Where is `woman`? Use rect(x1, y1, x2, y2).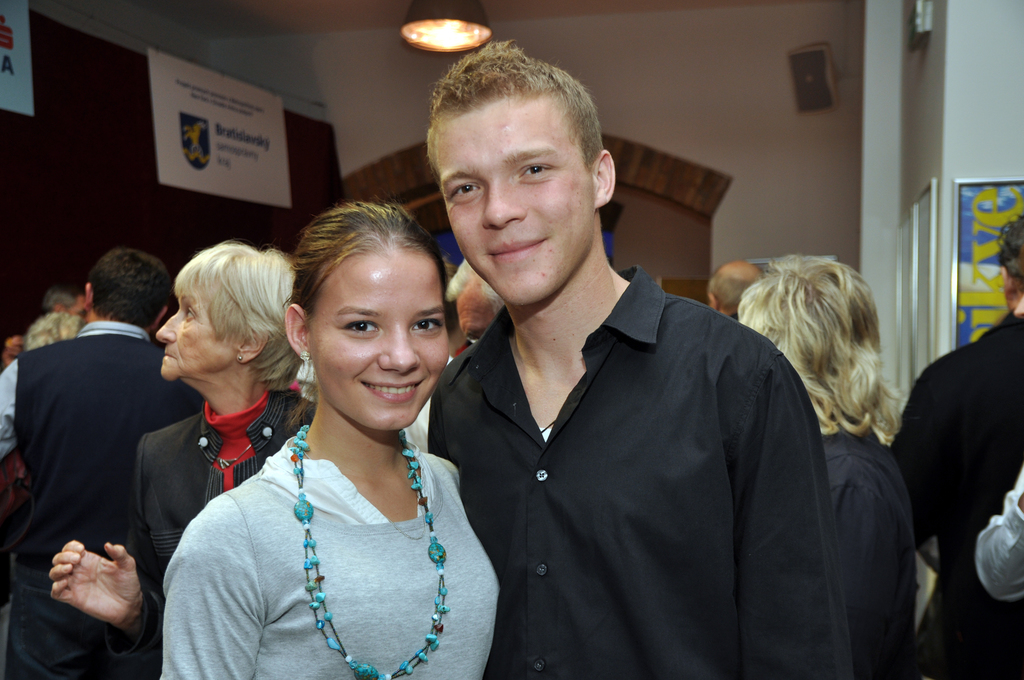
rect(730, 247, 931, 670).
